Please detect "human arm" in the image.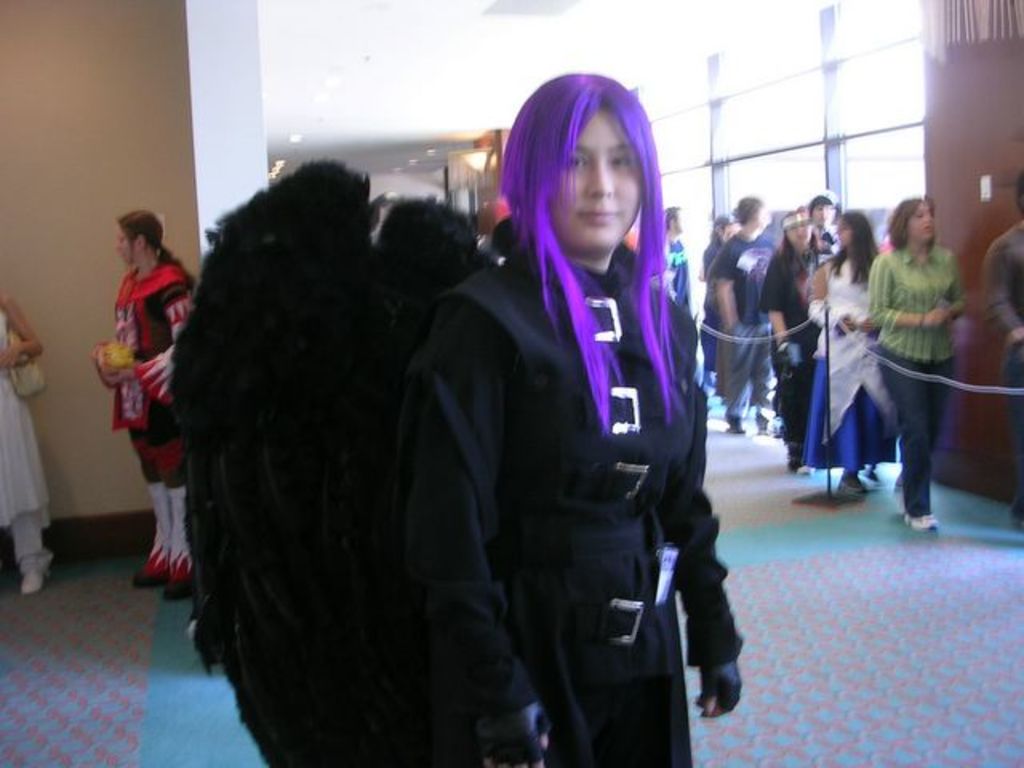
0,285,45,376.
